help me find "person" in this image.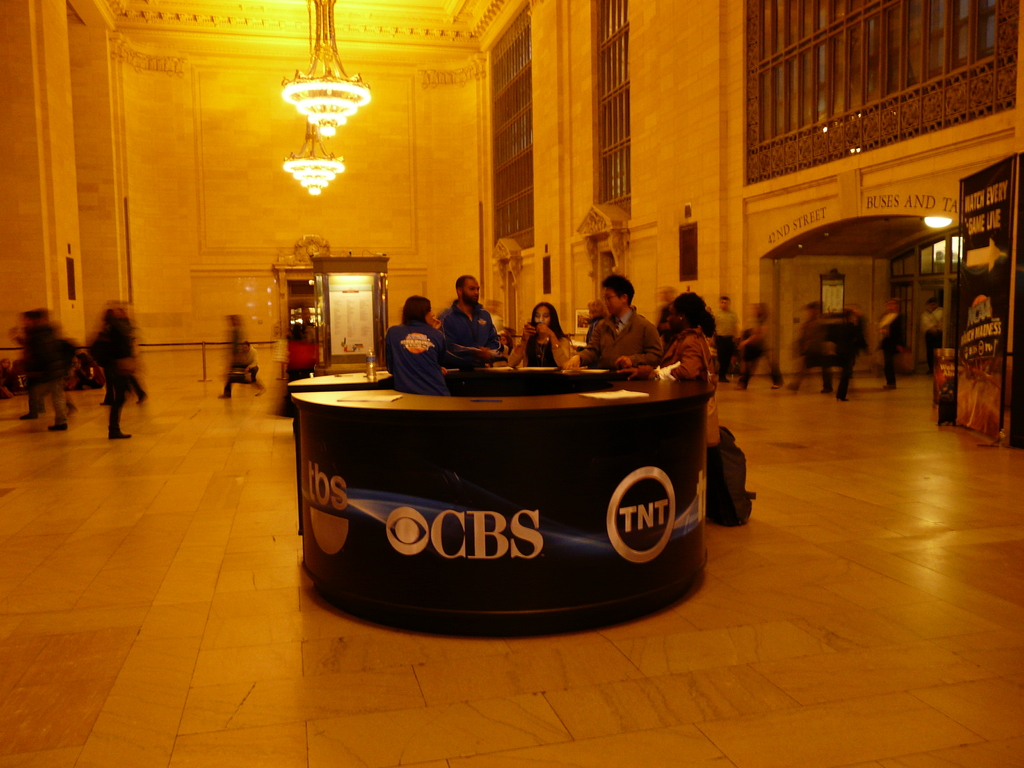
Found it: 628/292/718/445.
